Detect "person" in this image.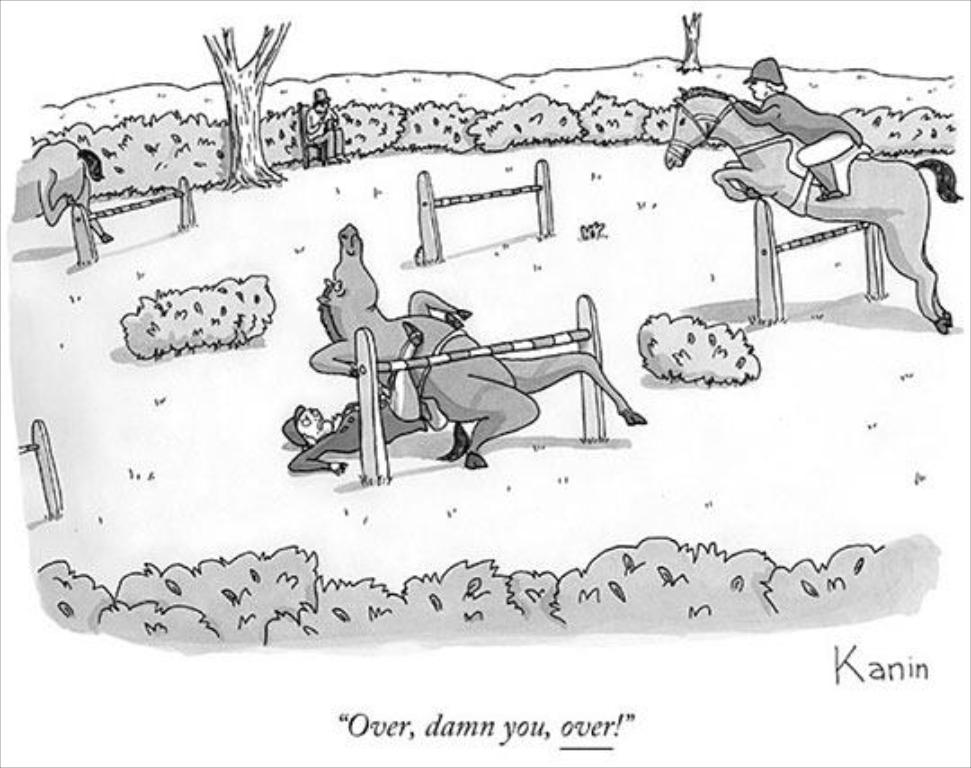
Detection: [726, 59, 865, 203].
